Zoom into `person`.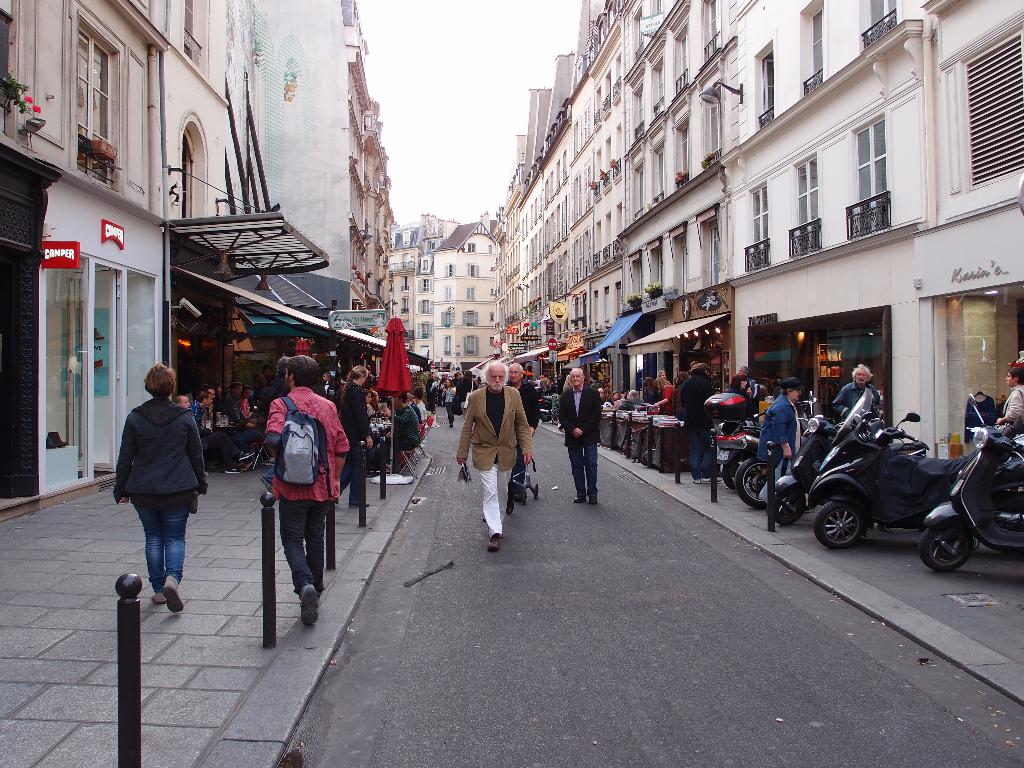
Zoom target: (308,368,334,410).
